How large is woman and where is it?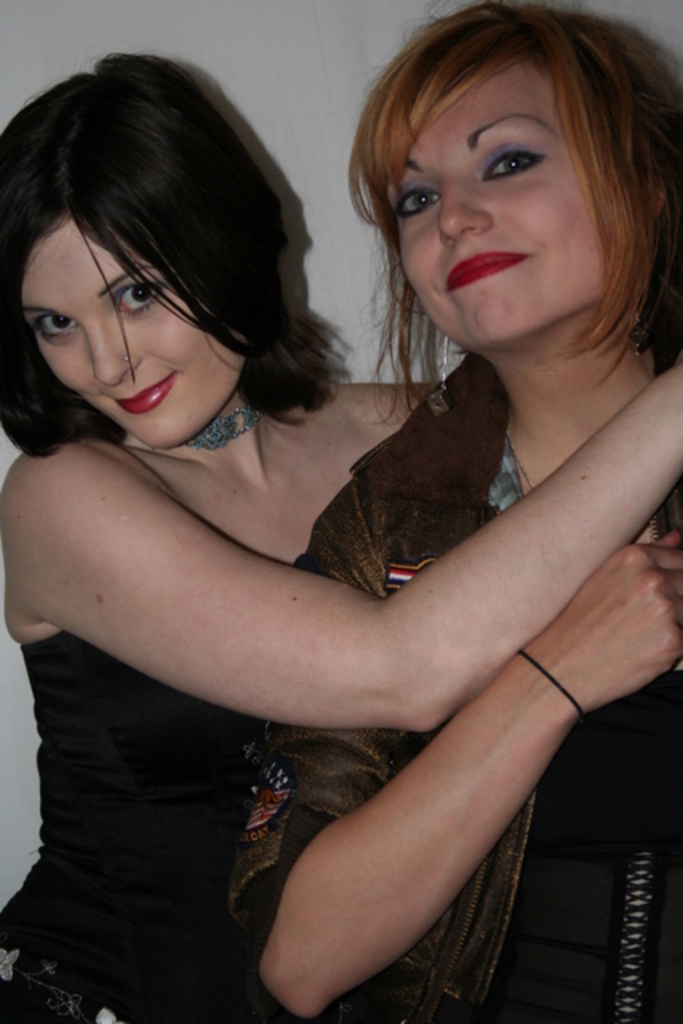
Bounding box: (x1=214, y1=0, x2=681, y2=1022).
